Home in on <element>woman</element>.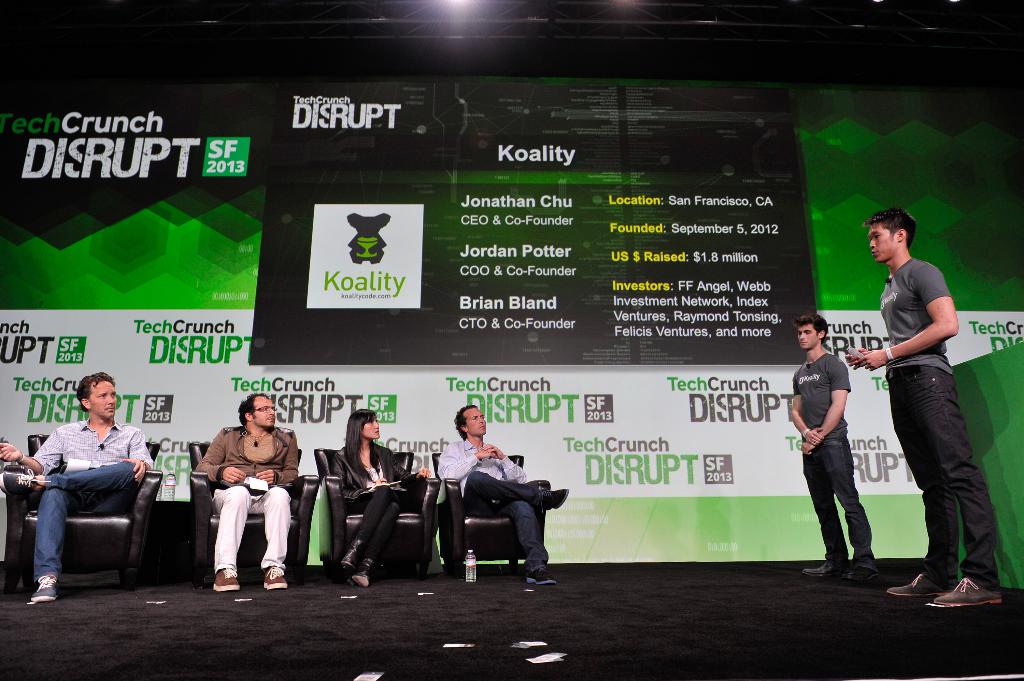
Homed in at bbox=[337, 409, 428, 585].
